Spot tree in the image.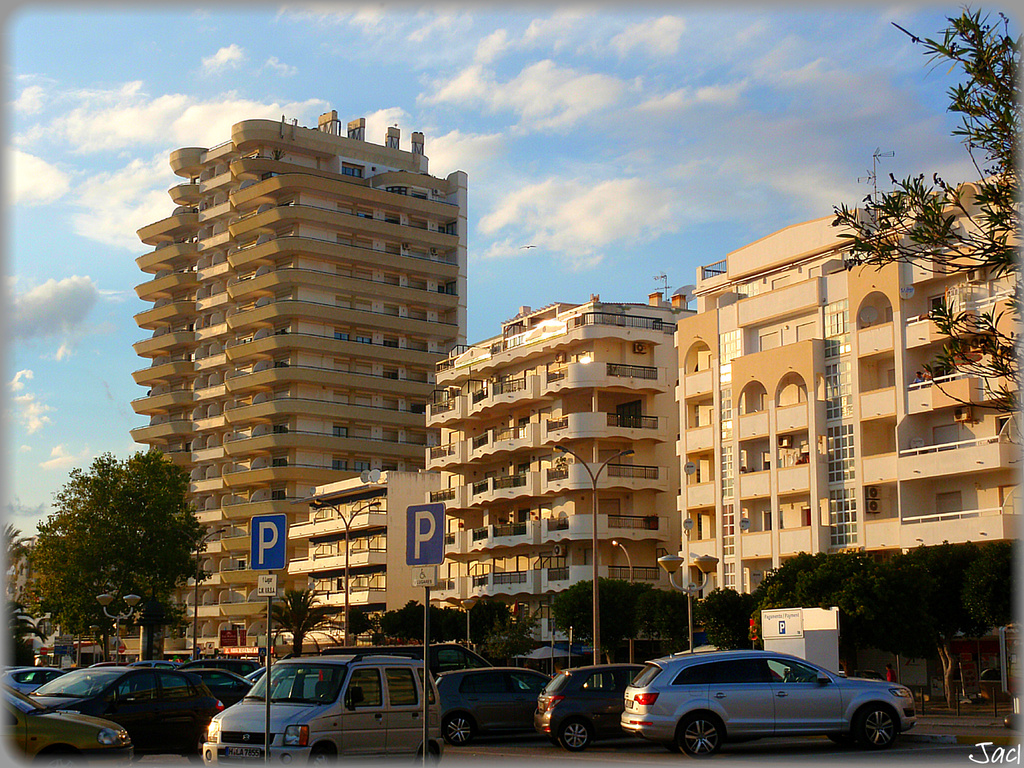
tree found at select_region(259, 585, 344, 657).
